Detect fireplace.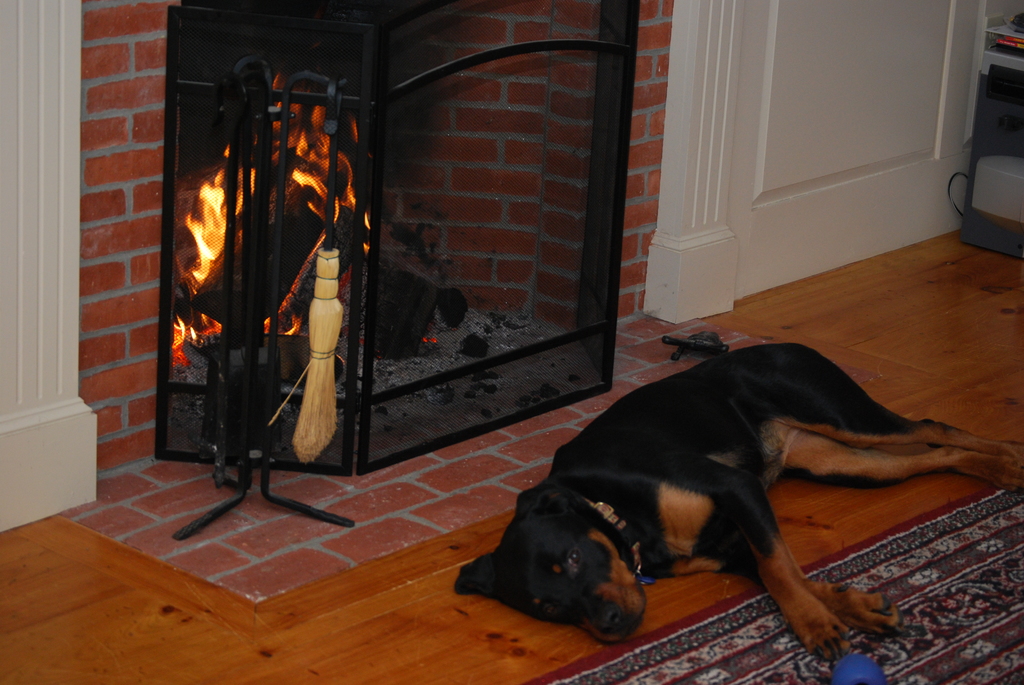
Detected at <bbox>145, 0, 627, 491</bbox>.
